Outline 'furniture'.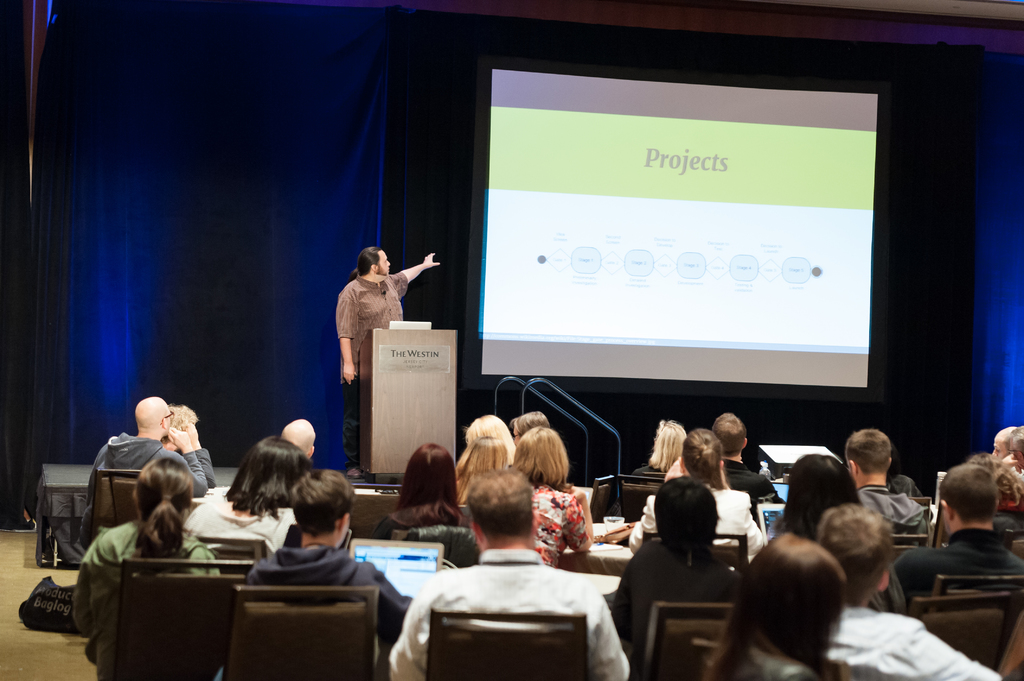
Outline: [86, 465, 142, 545].
